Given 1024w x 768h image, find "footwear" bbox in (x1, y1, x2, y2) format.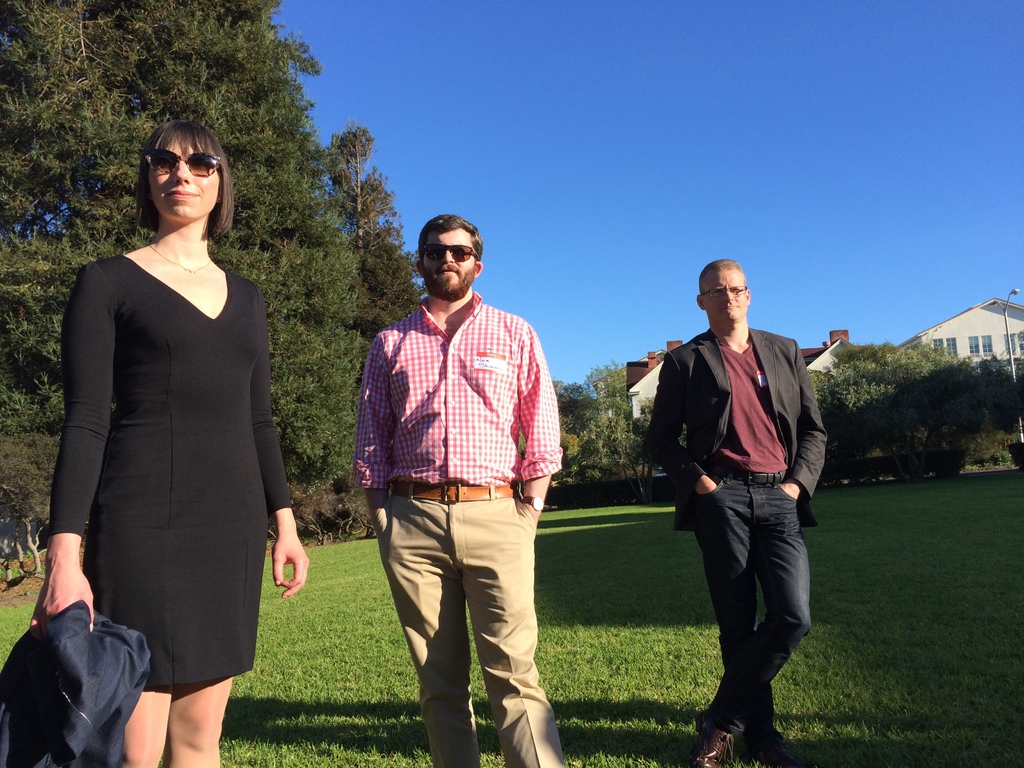
(695, 712, 734, 767).
